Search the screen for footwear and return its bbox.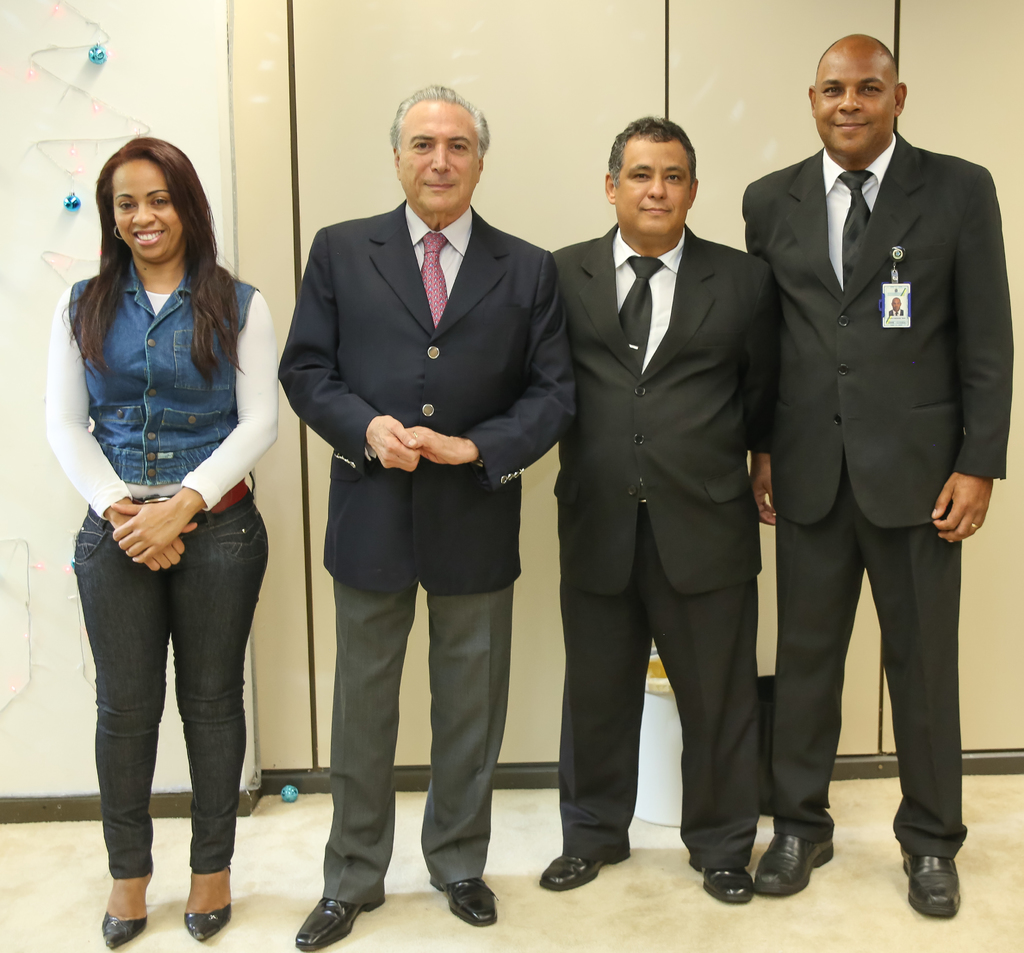
Found: bbox=[184, 865, 232, 945].
